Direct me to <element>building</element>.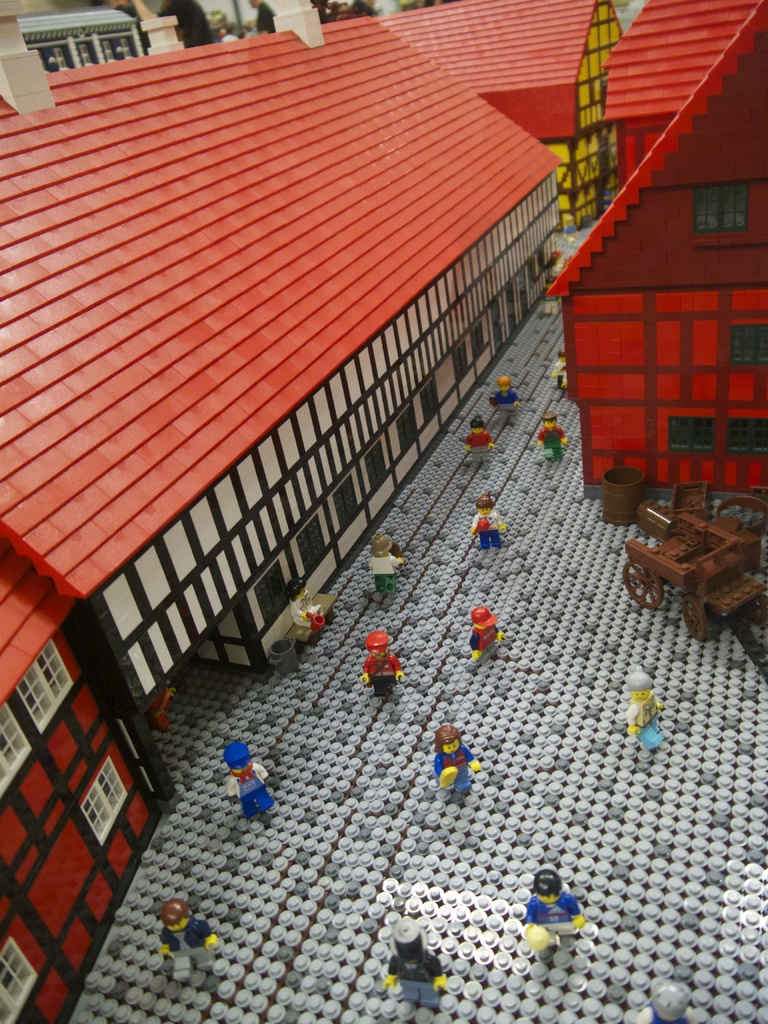
Direction: [x1=0, y1=0, x2=767, y2=1023].
